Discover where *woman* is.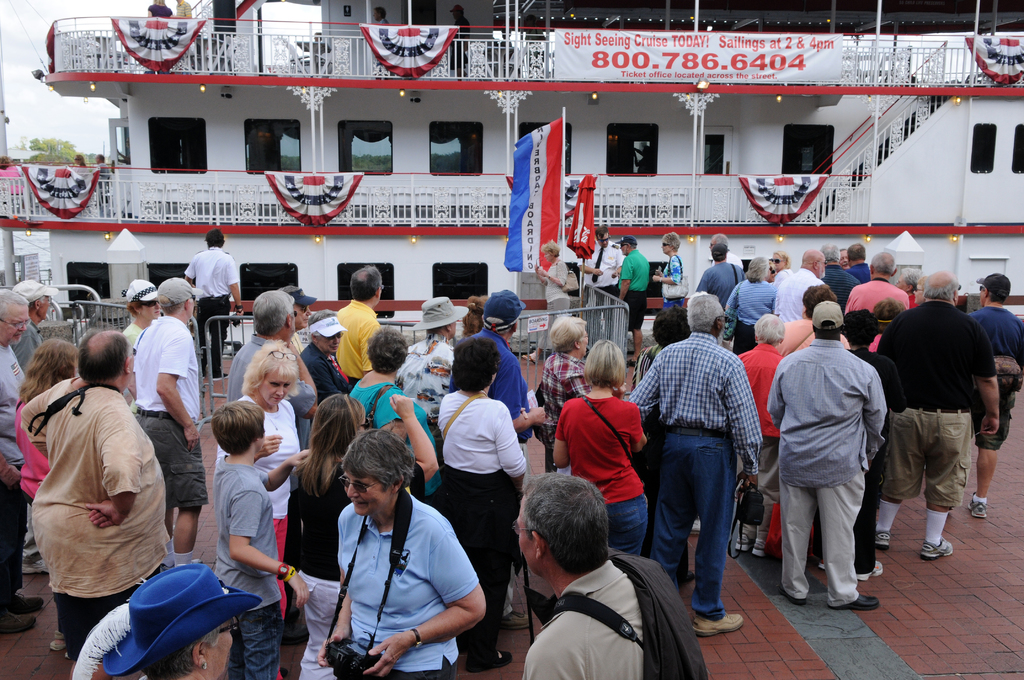
Discovered at <box>653,232,686,309</box>.
